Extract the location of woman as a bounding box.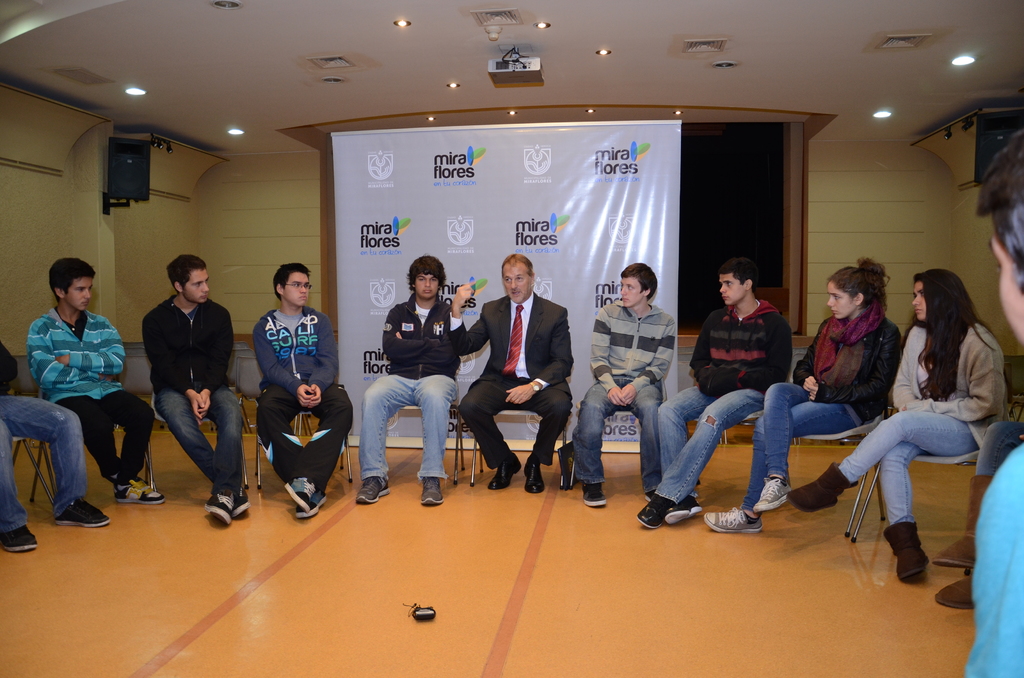
<bbox>829, 252, 985, 593</bbox>.
